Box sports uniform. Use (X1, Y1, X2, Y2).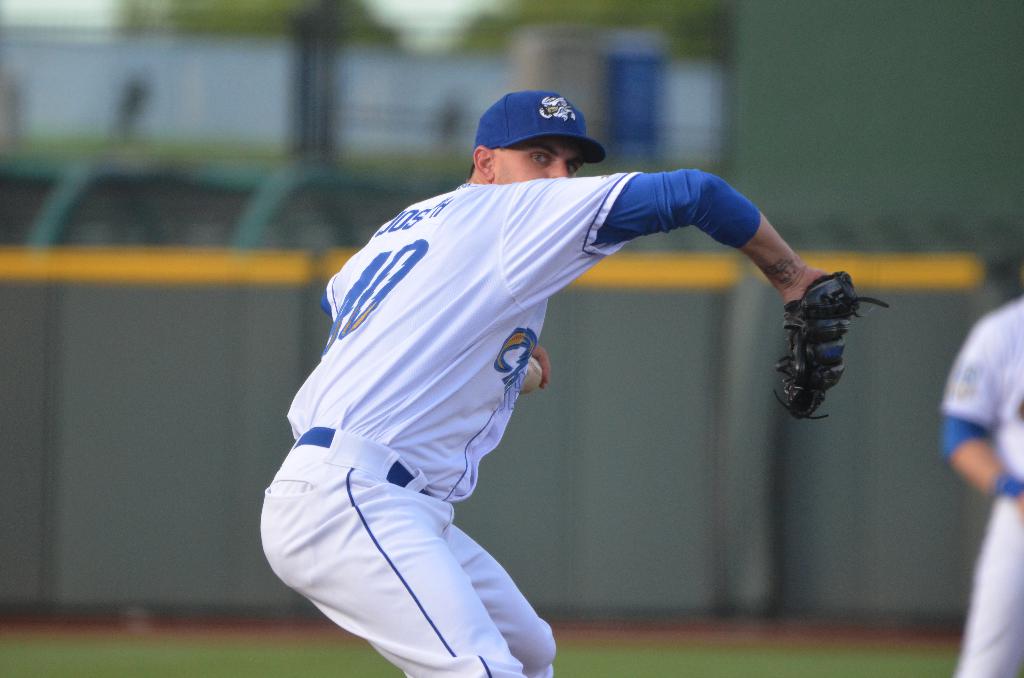
(942, 300, 1023, 677).
